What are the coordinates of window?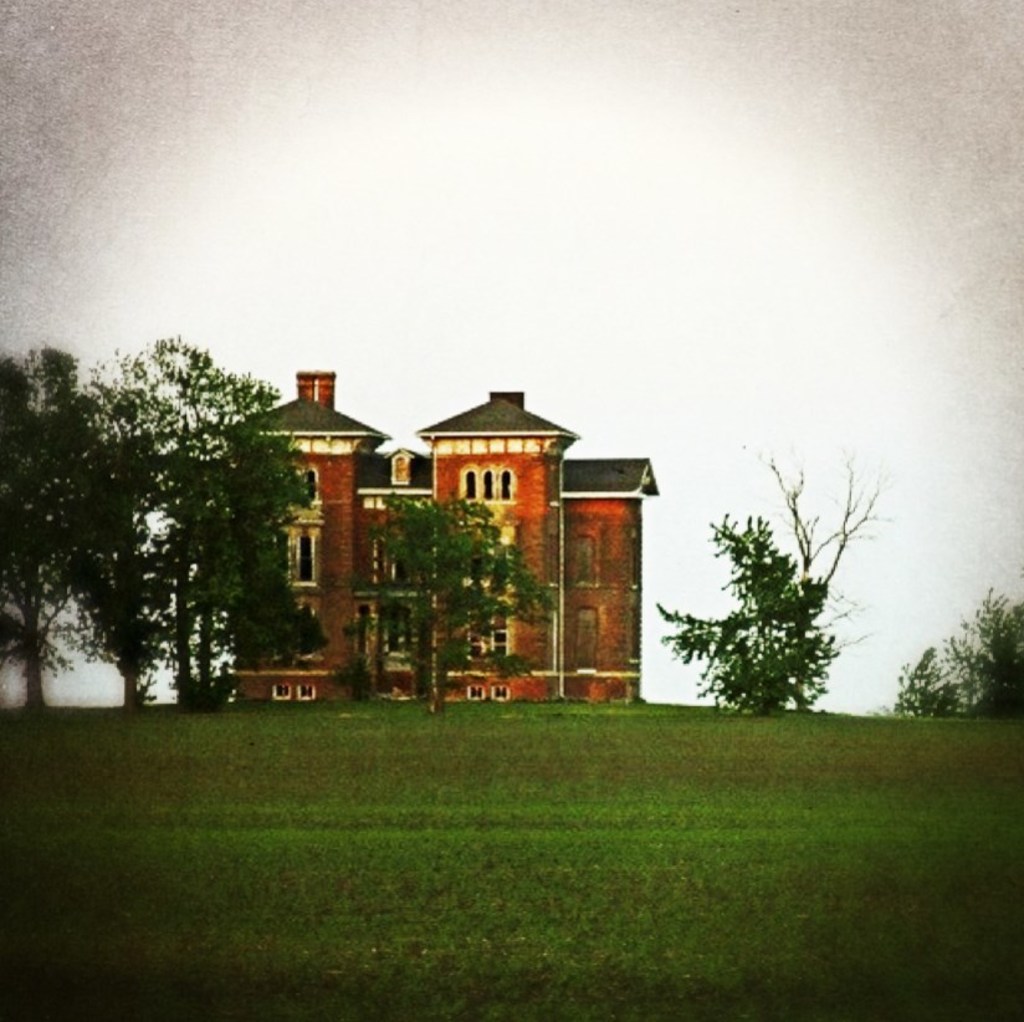
x1=303 y1=474 x2=314 y2=499.
